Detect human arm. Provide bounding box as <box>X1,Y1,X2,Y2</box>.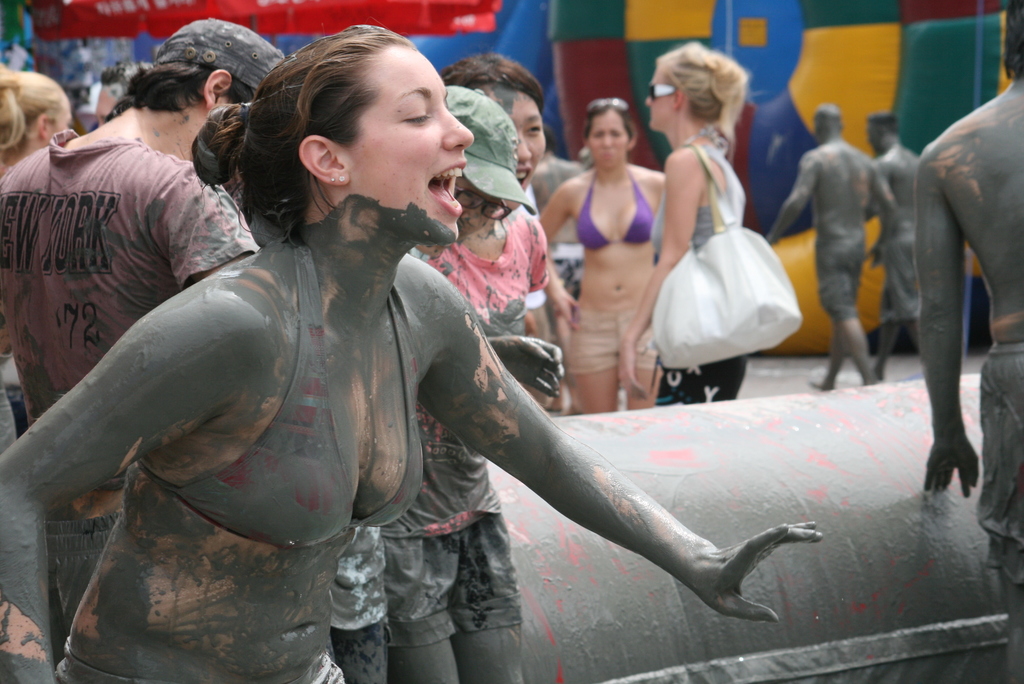
<box>862,164,905,266</box>.
